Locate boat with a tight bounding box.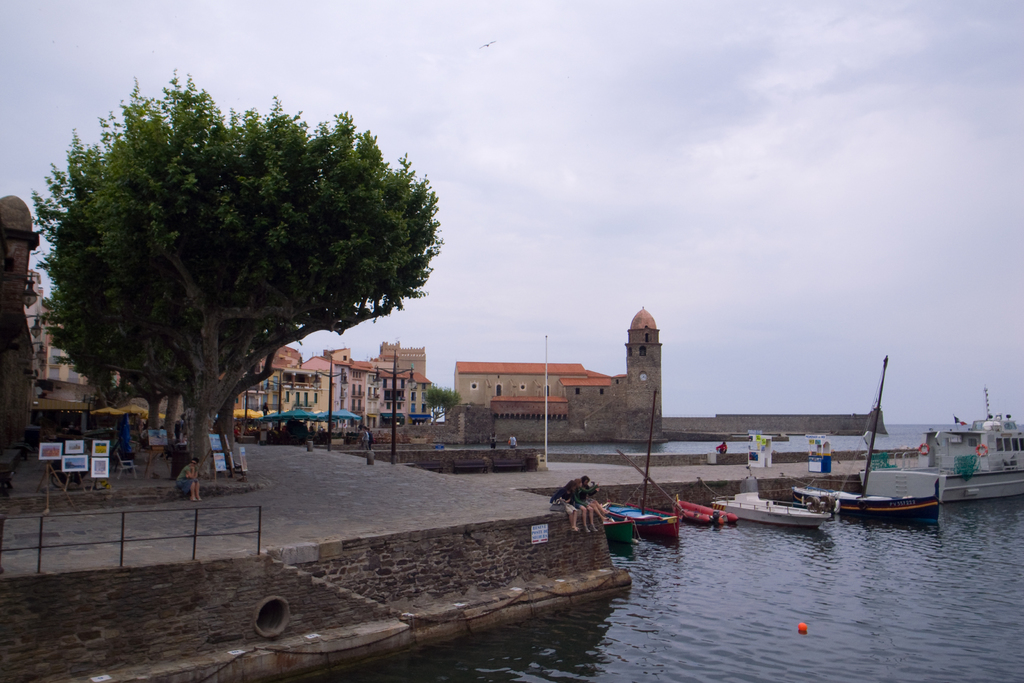
<bbox>828, 349, 941, 518</bbox>.
